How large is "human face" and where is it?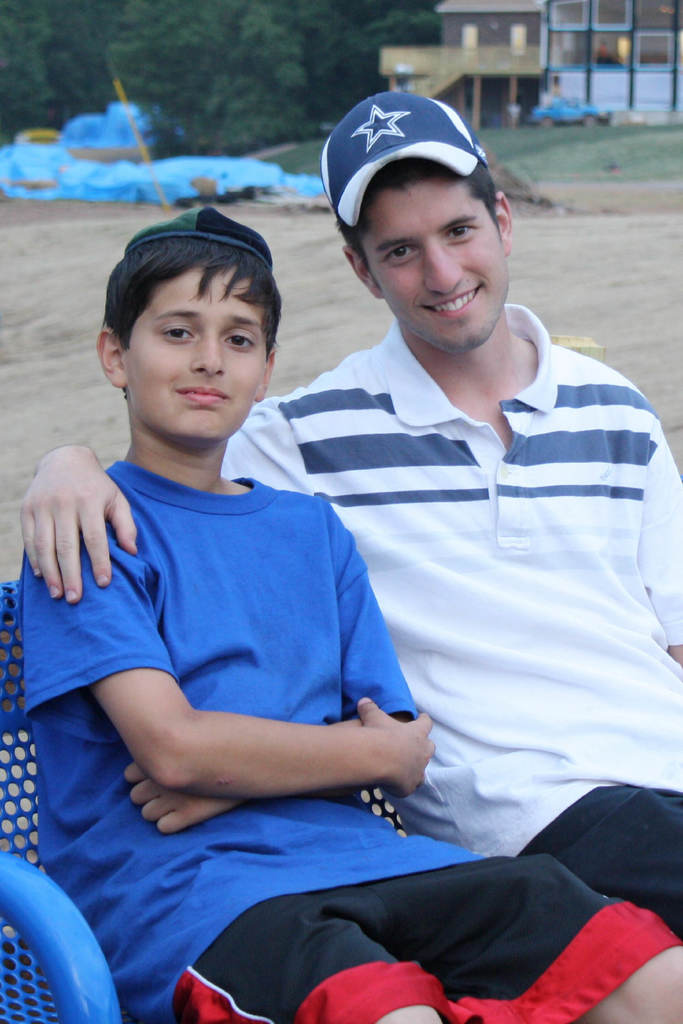
Bounding box: left=364, top=190, right=511, bottom=351.
